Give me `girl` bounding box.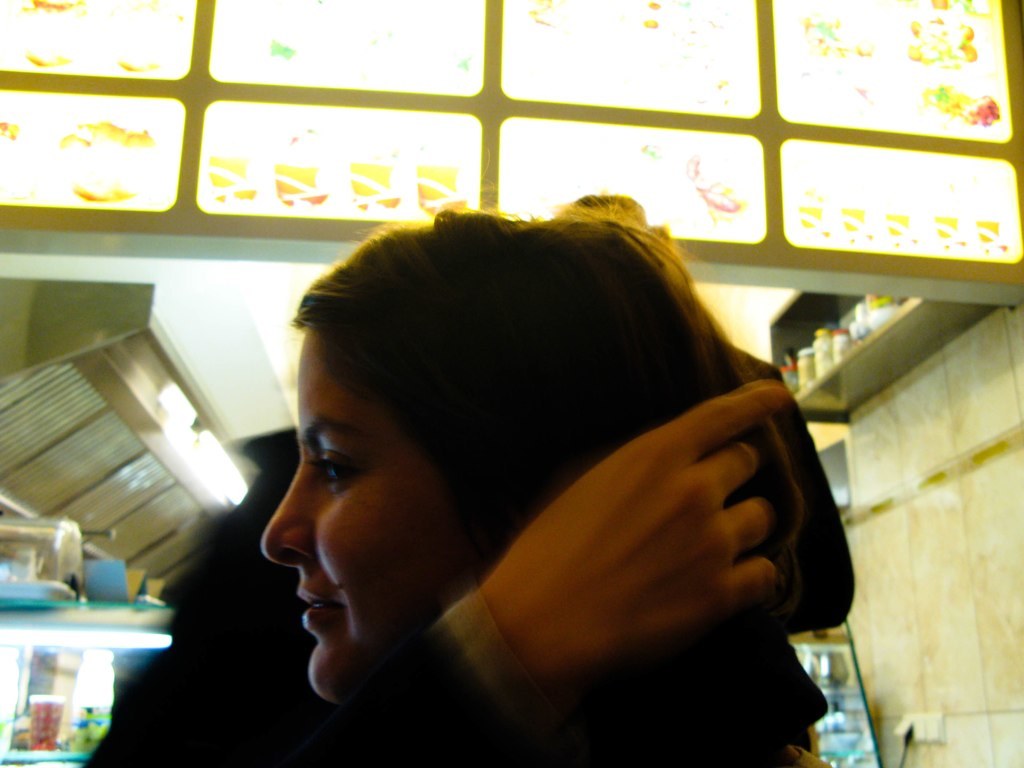
x1=260 y1=210 x2=794 y2=767.
